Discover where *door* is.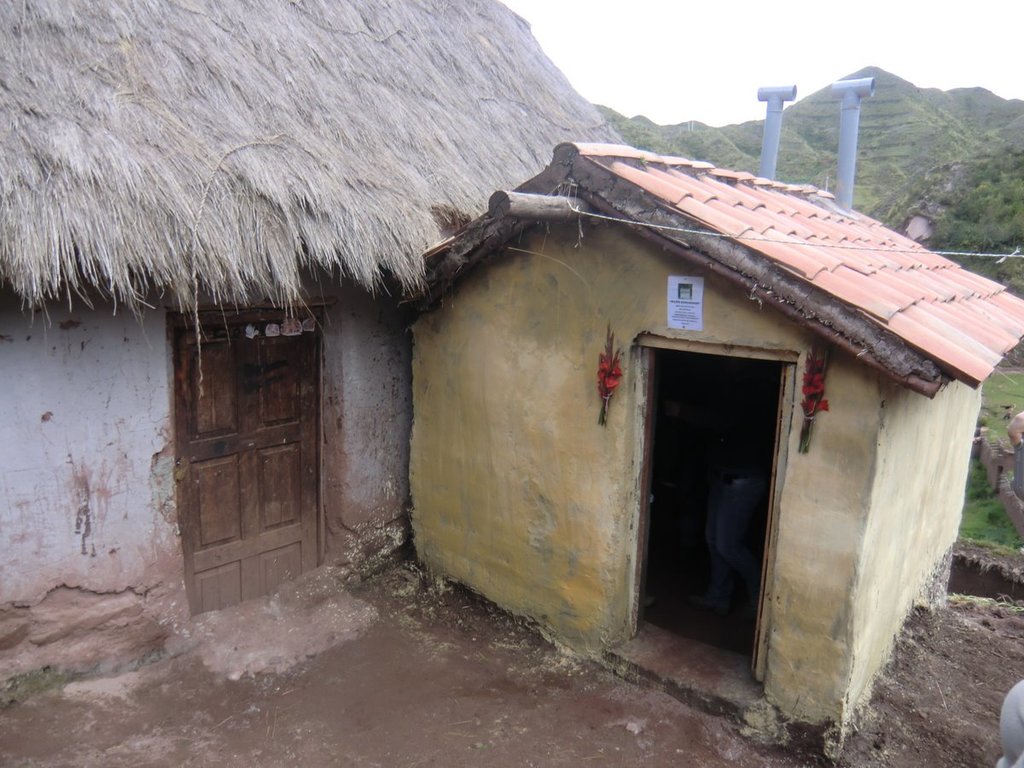
Discovered at (641,351,799,677).
